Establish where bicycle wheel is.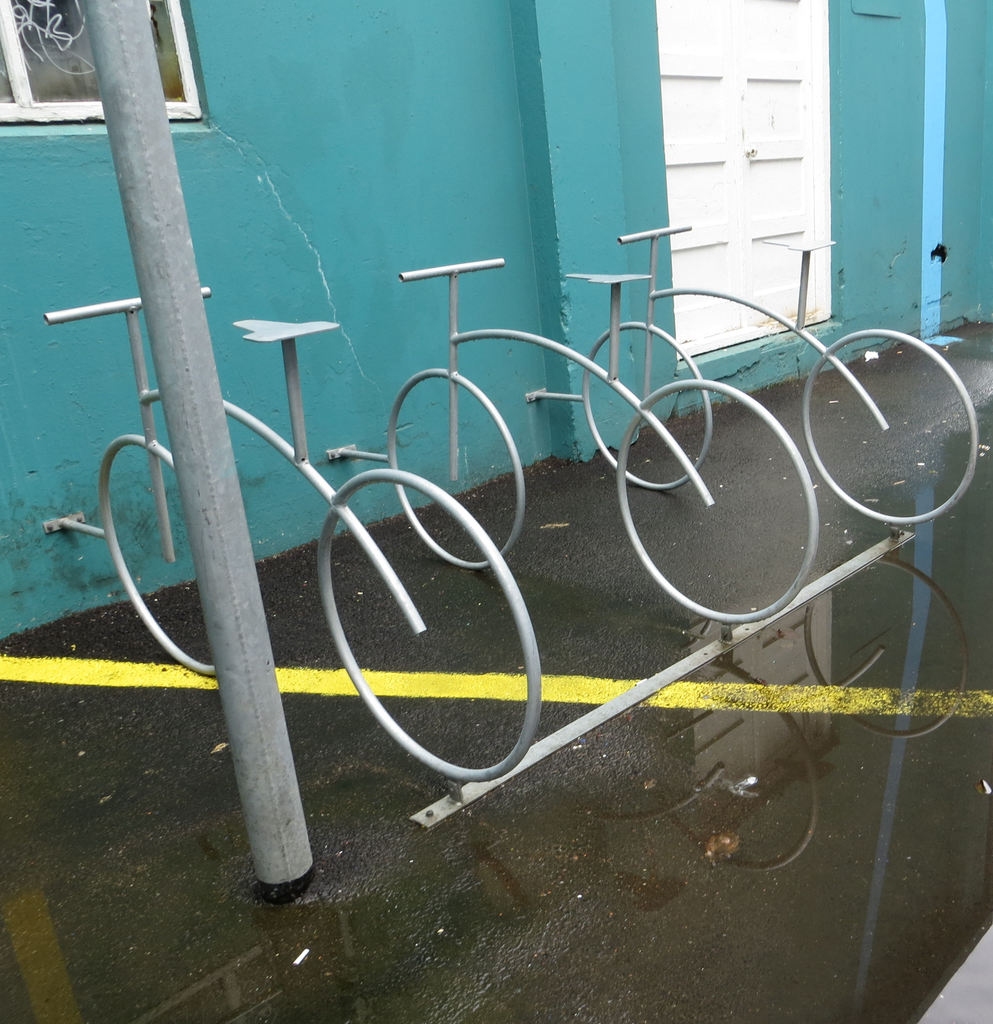
Established at box(385, 366, 525, 571).
